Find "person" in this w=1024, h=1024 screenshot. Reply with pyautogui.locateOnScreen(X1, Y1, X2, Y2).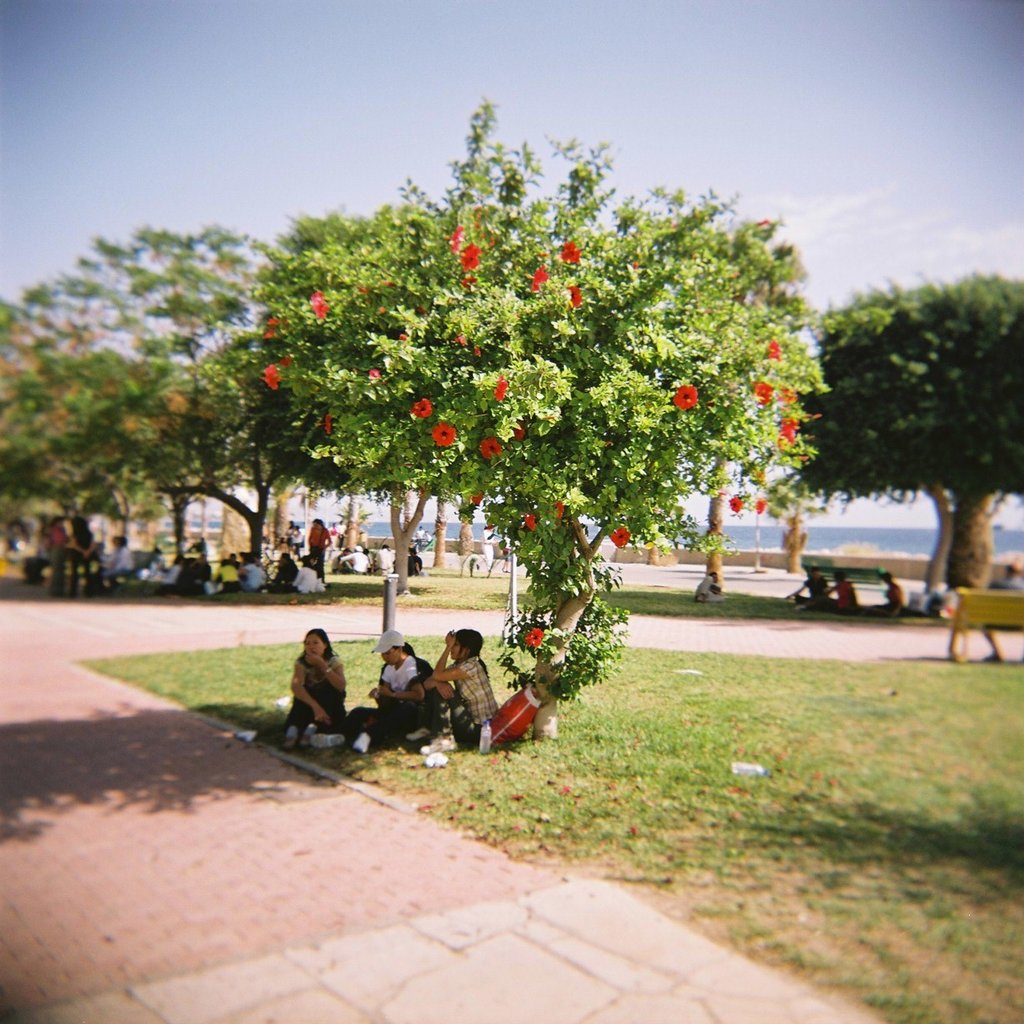
pyautogui.locateOnScreen(785, 559, 834, 612).
